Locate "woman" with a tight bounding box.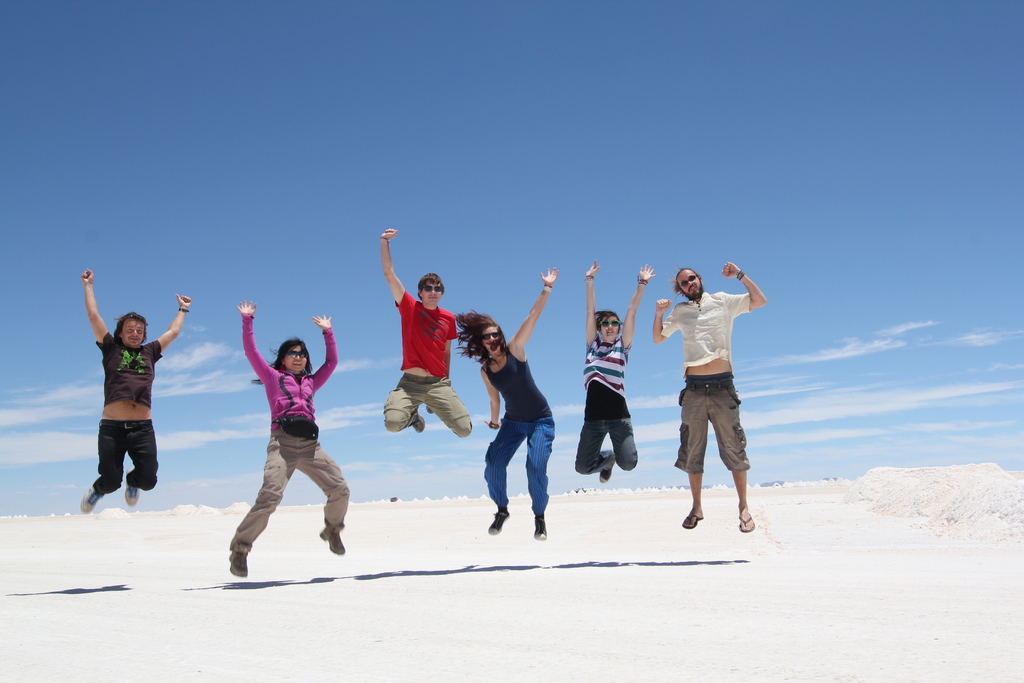
{"left": 575, "top": 260, "right": 665, "bottom": 483}.
